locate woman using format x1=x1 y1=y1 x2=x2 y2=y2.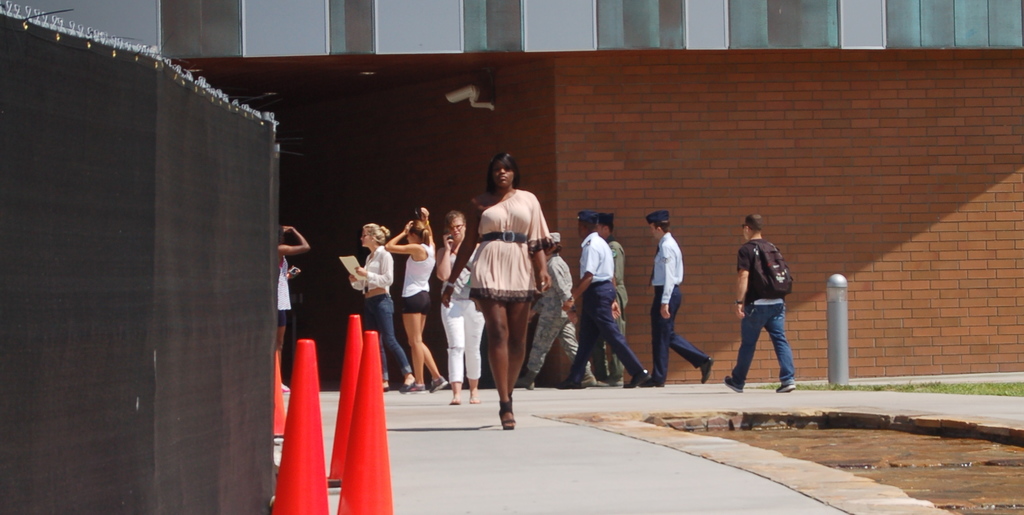
x1=439 y1=207 x2=493 y2=409.
